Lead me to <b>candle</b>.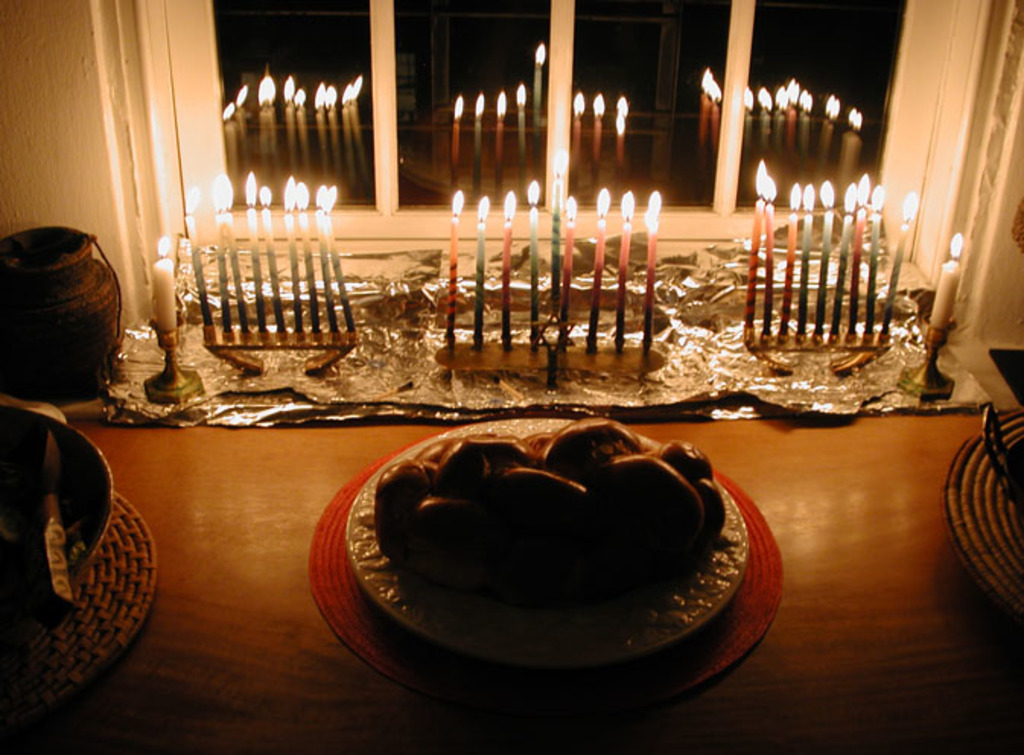
Lead to {"left": 246, "top": 212, "right": 260, "bottom": 330}.
